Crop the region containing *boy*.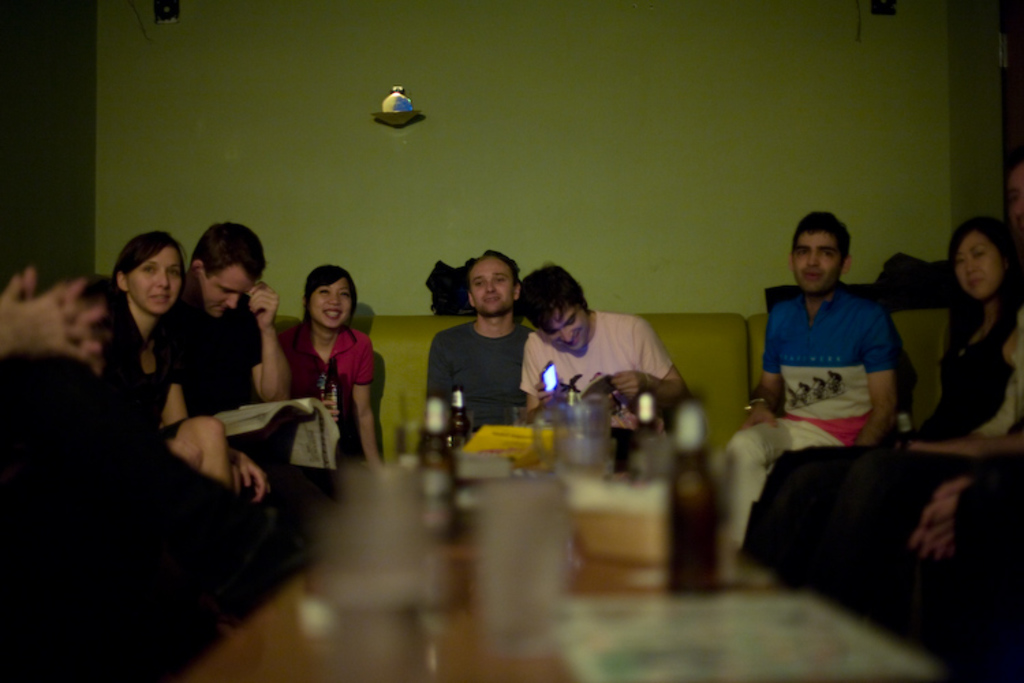
Crop region: region(724, 212, 902, 533).
